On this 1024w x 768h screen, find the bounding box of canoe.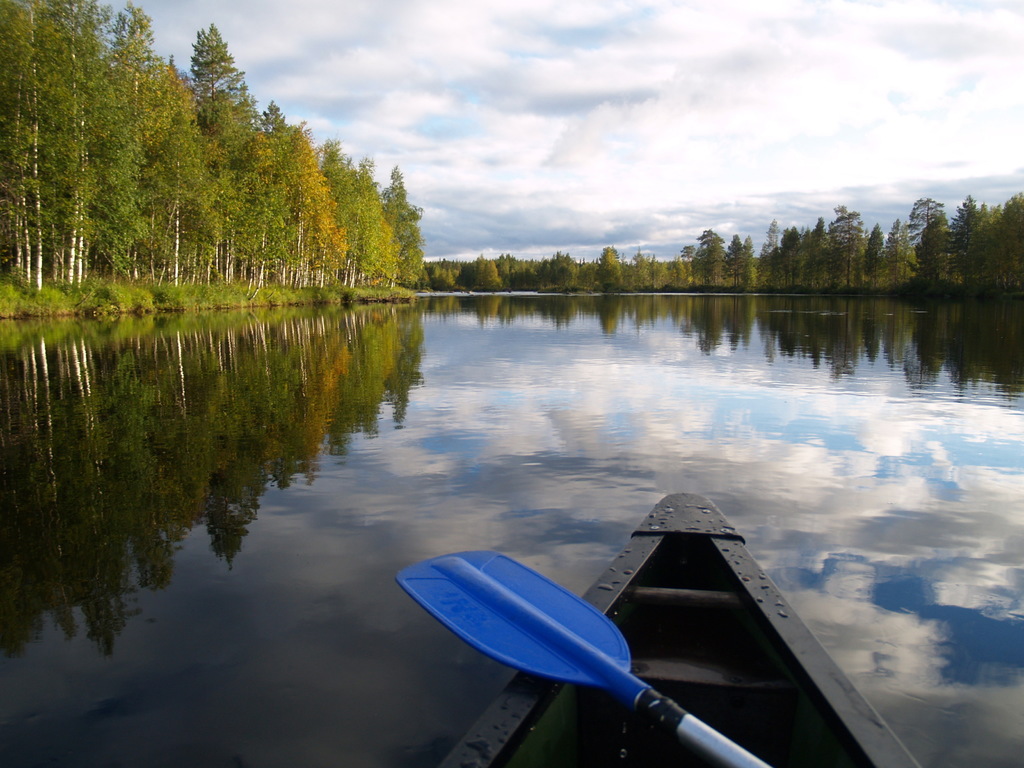
Bounding box: box=[357, 498, 911, 753].
